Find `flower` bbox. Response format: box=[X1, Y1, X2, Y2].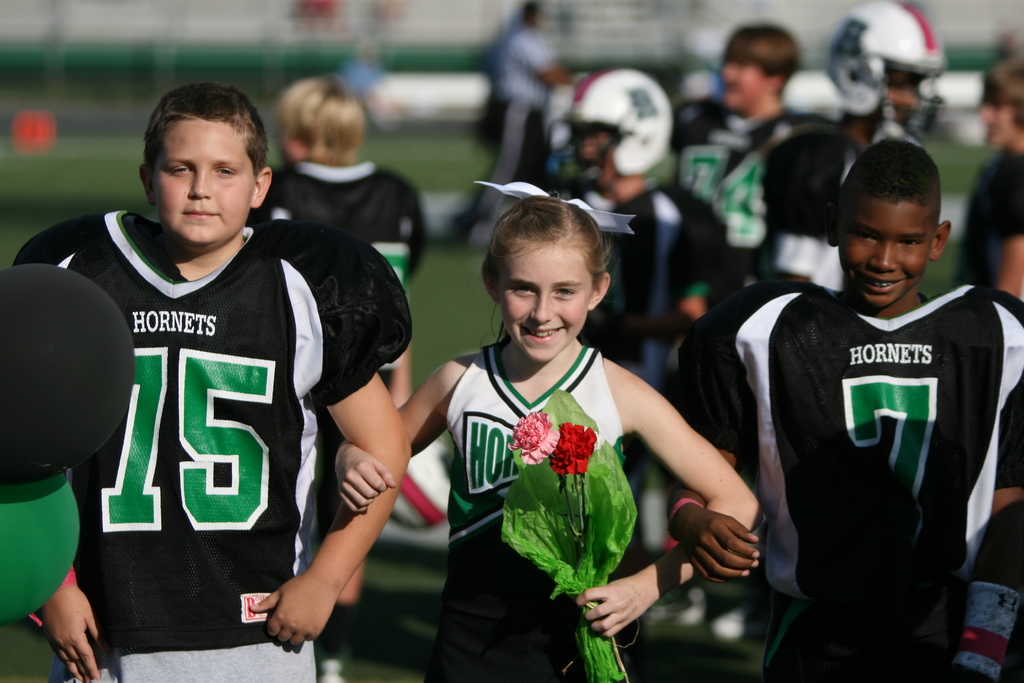
box=[506, 411, 563, 466].
